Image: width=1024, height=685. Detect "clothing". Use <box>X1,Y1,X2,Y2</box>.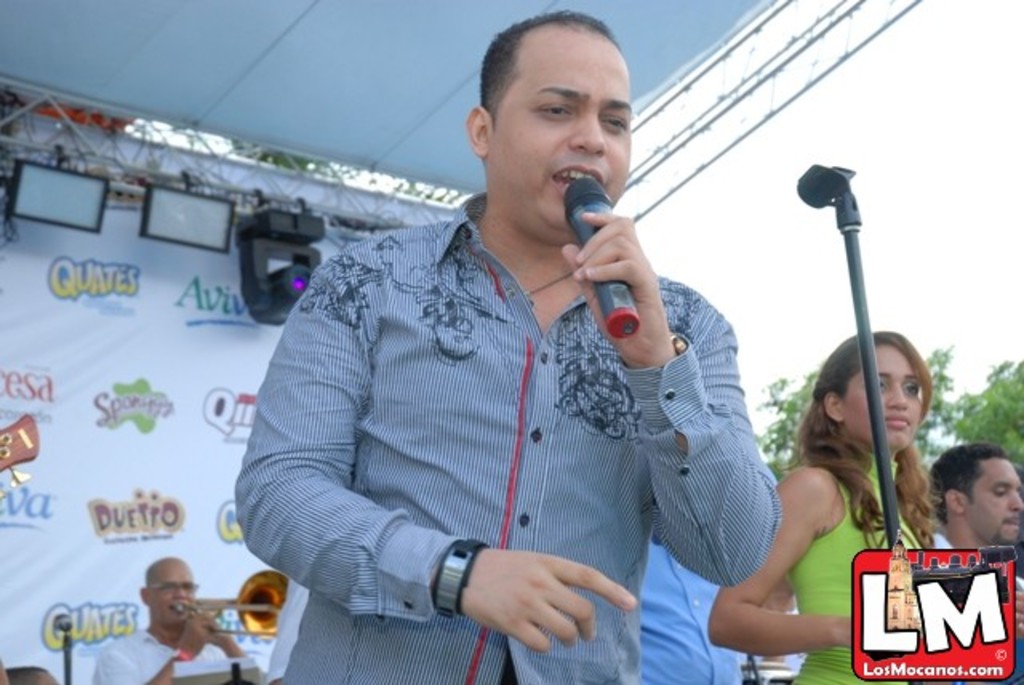
<box>235,626,264,683</box>.
